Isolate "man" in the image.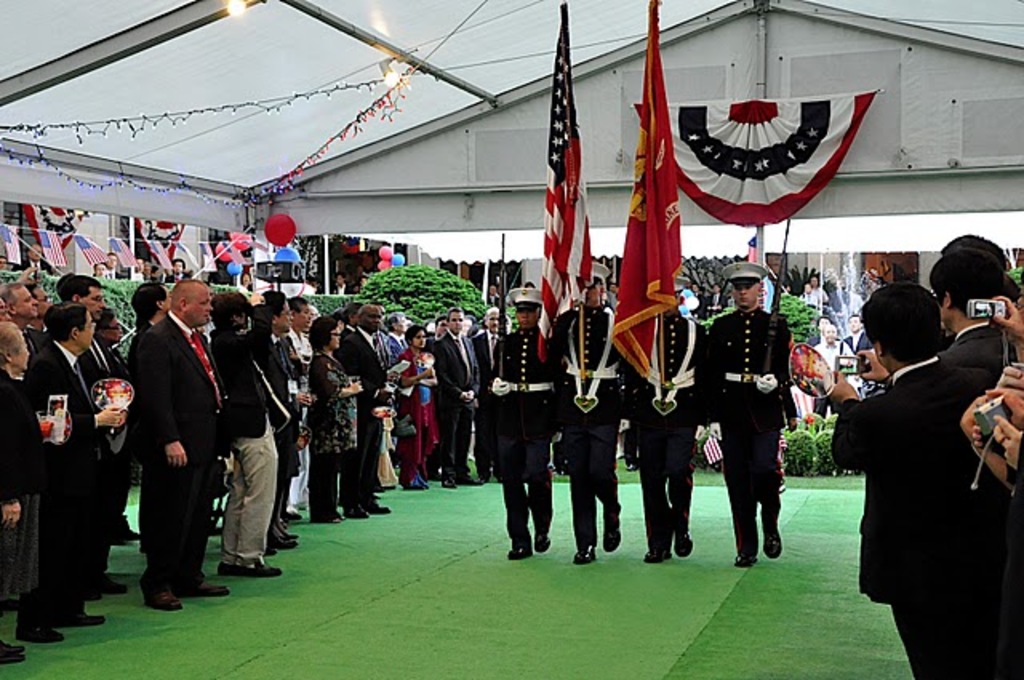
Isolated region: <box>341,296,390,517</box>.
